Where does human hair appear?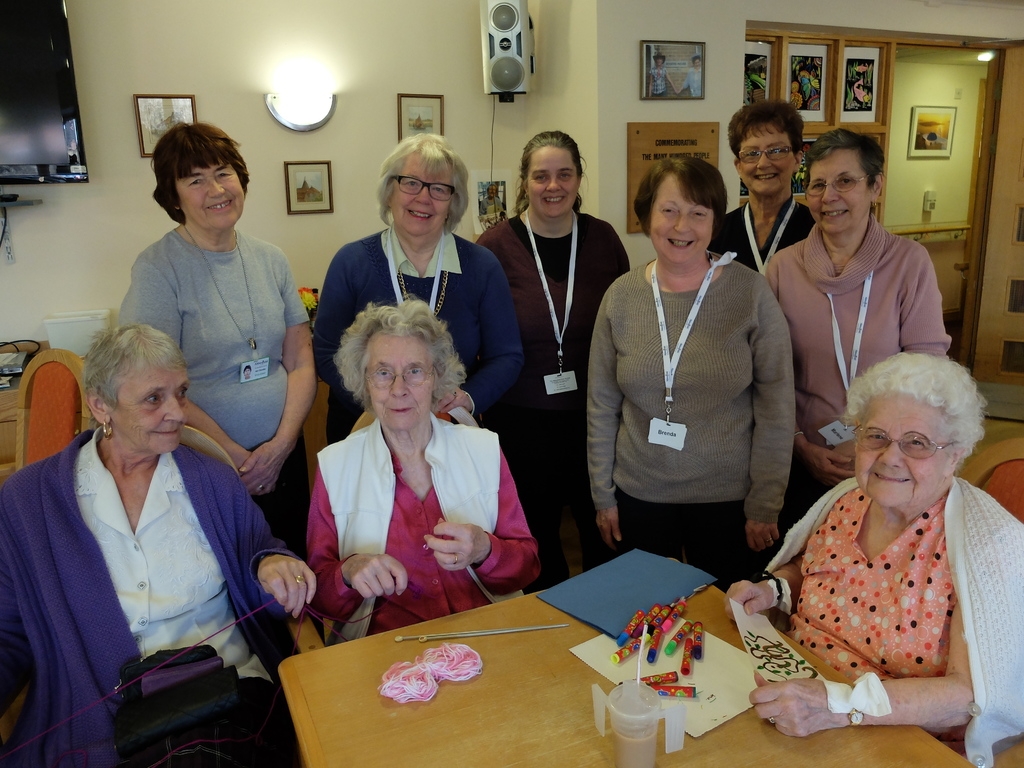
Appears at 335 300 470 404.
